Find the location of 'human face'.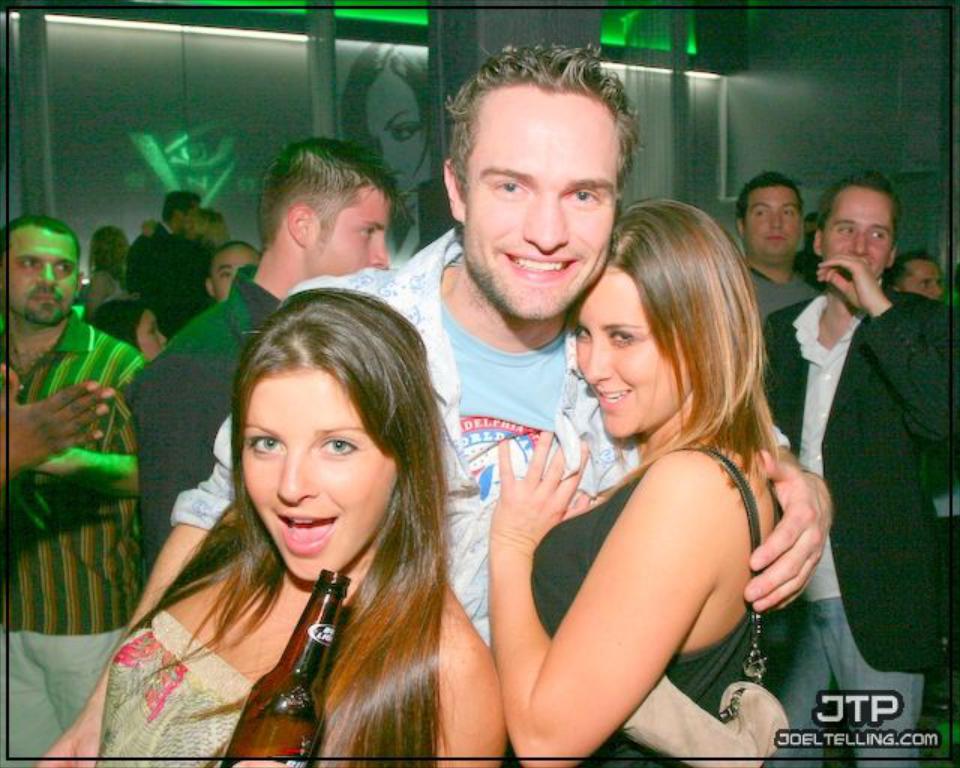
Location: 2/234/80/325.
